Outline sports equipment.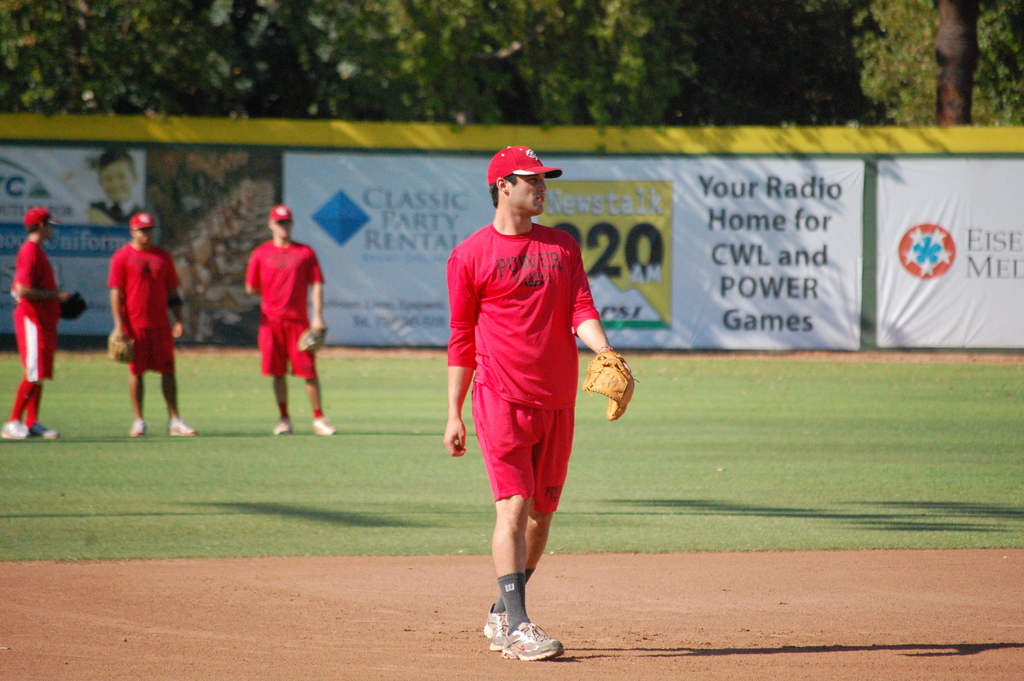
Outline: box=[30, 418, 60, 441].
